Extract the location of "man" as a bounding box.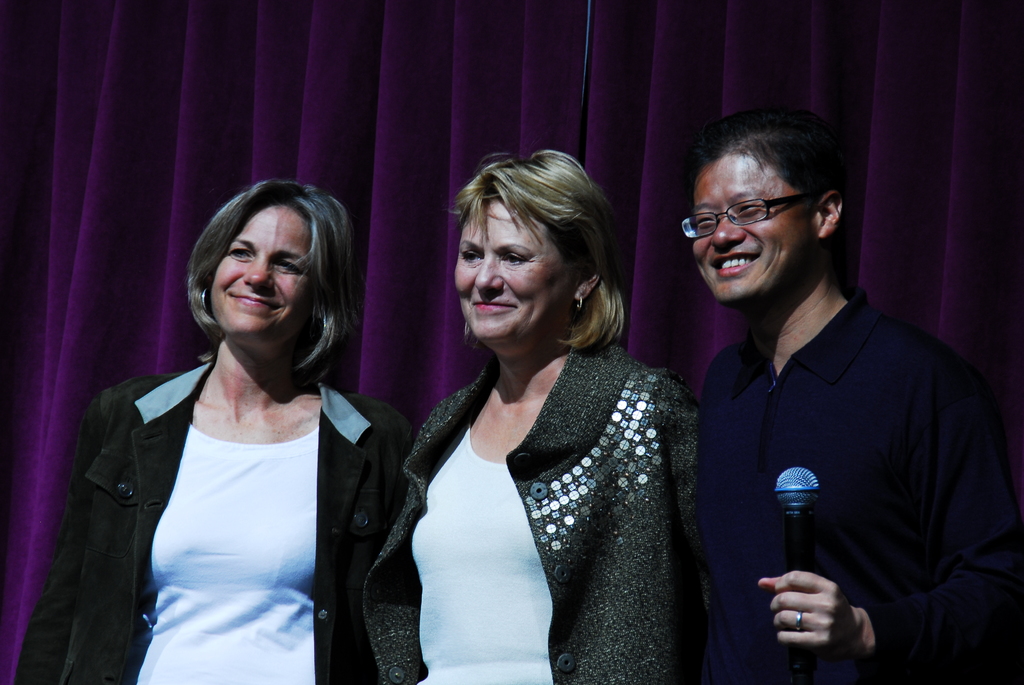
box=[680, 106, 1020, 684].
